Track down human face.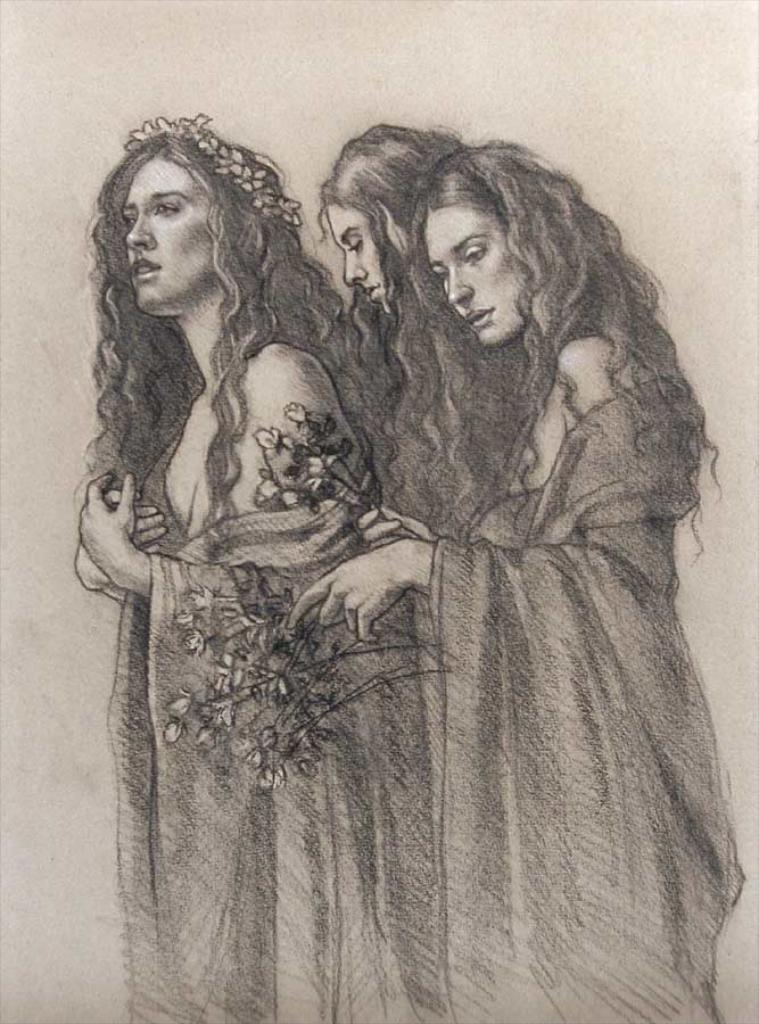
Tracked to BBox(336, 201, 389, 306).
